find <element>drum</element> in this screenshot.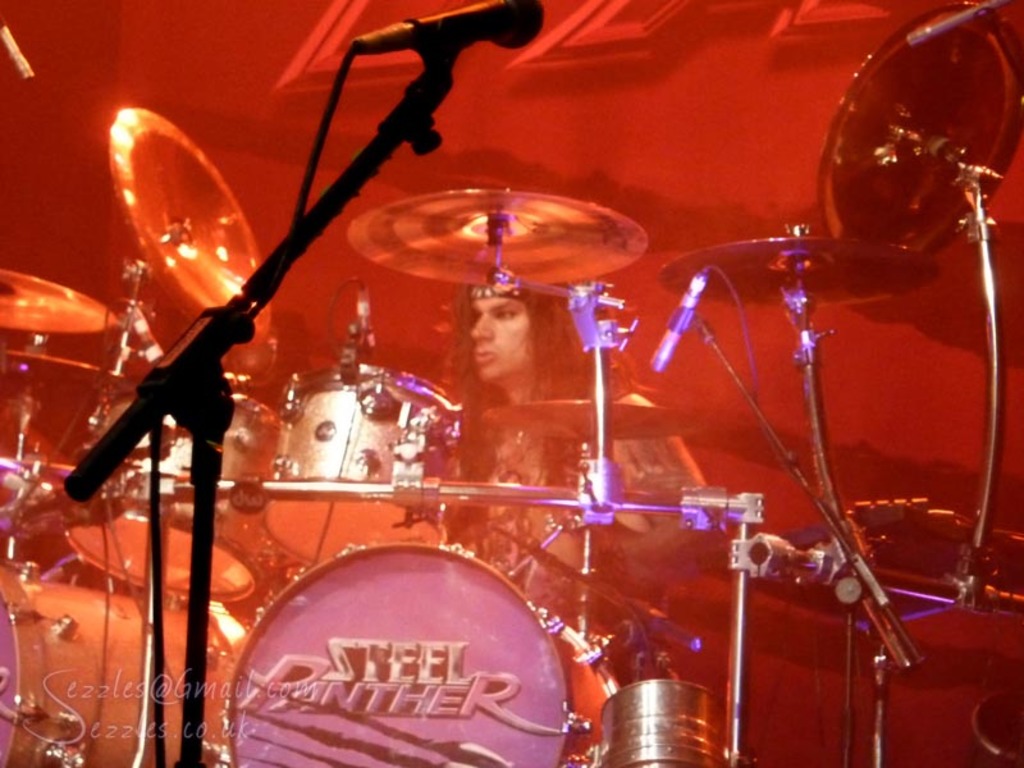
The bounding box for <element>drum</element> is l=65, t=380, r=285, b=609.
